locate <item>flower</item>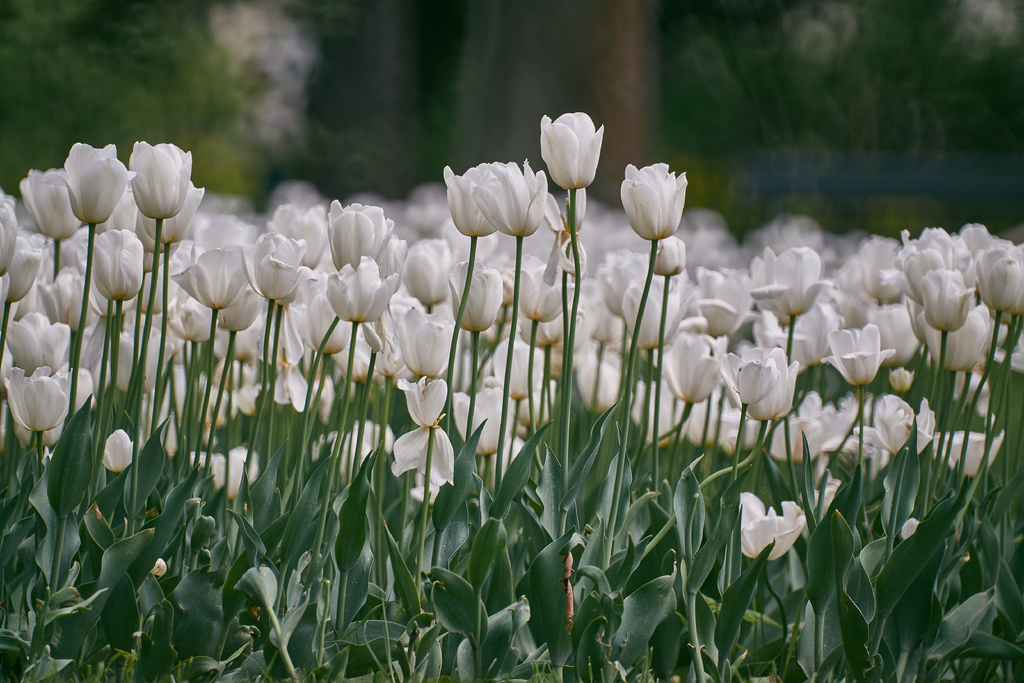
[738, 490, 811, 565]
